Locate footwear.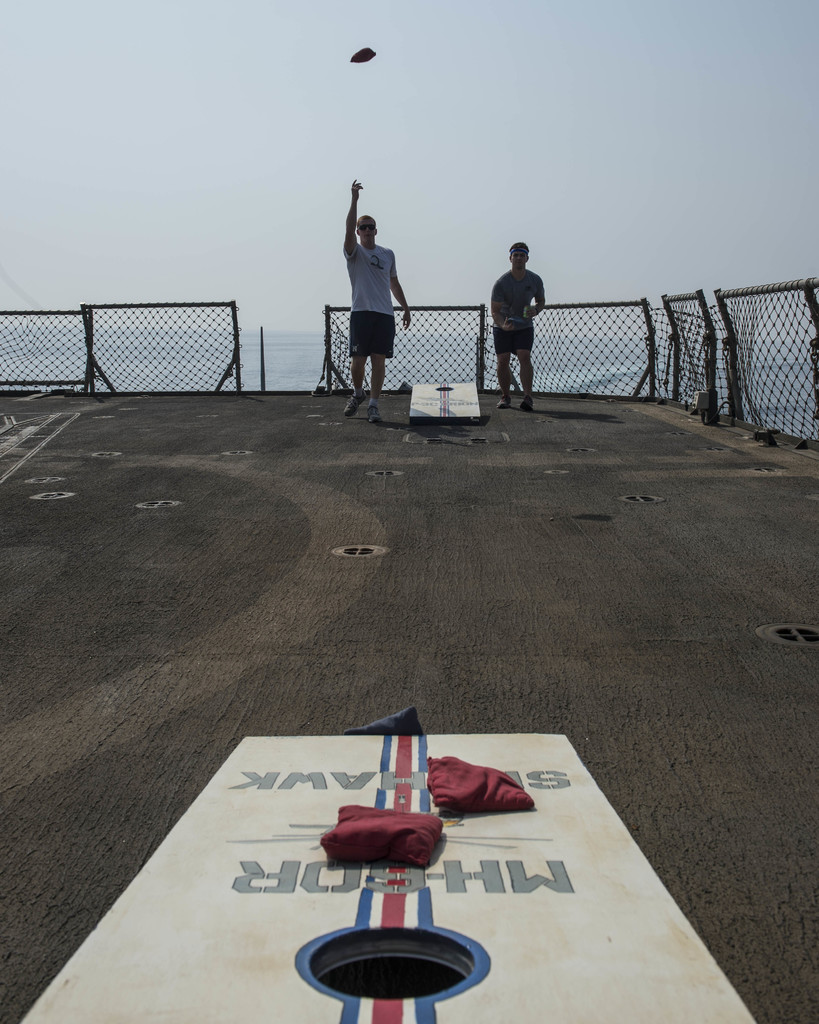
Bounding box: [344,390,367,415].
